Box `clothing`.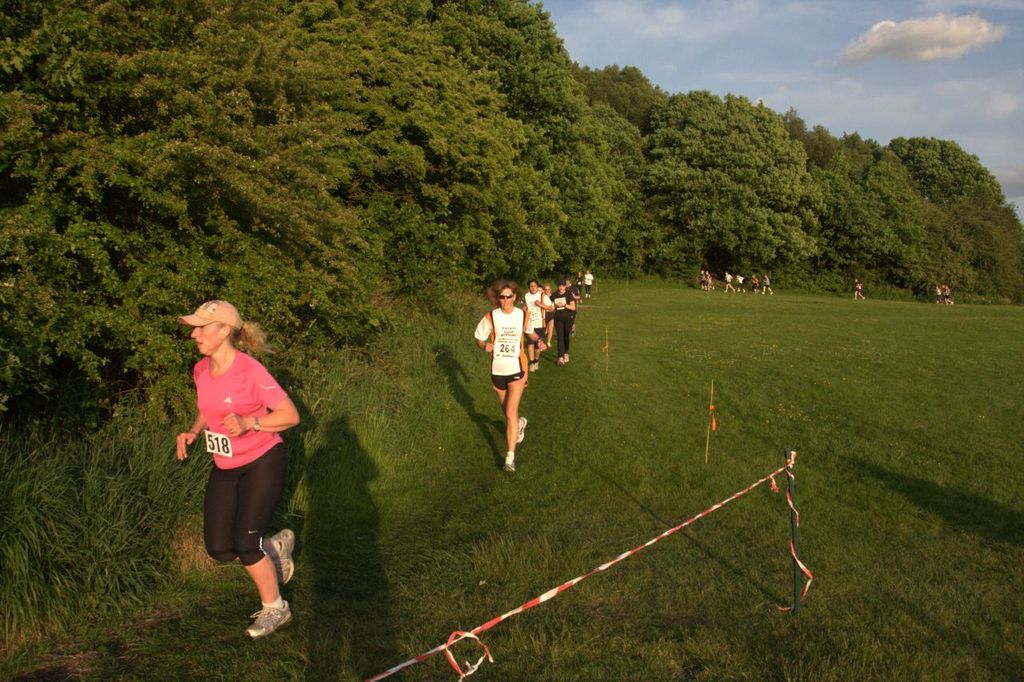
locate(520, 289, 555, 348).
